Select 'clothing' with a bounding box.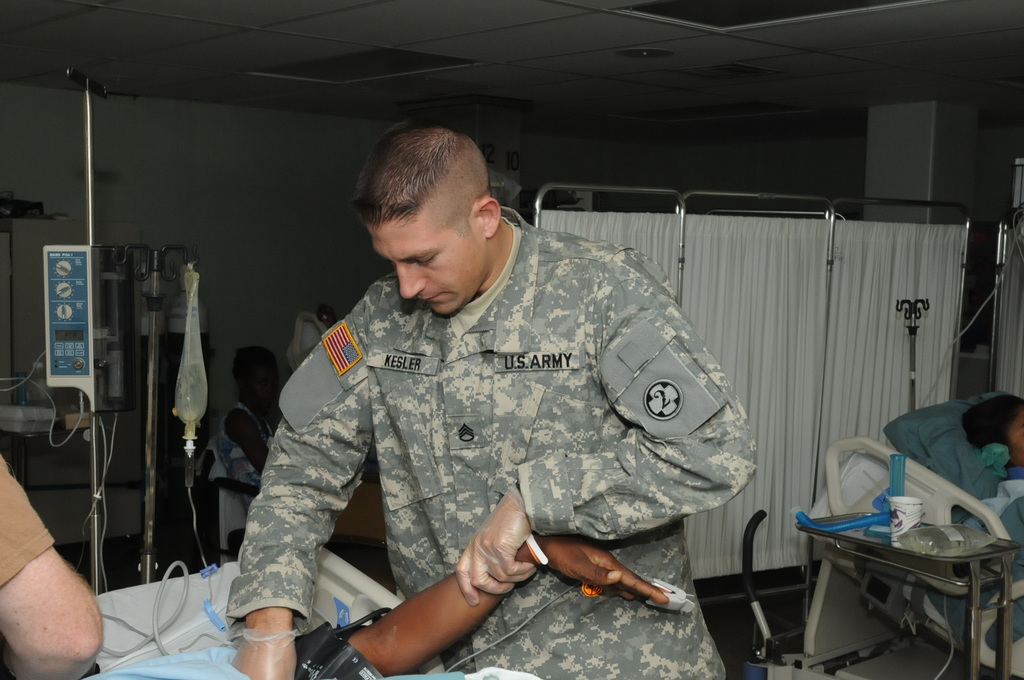
Rect(211, 220, 768, 631).
